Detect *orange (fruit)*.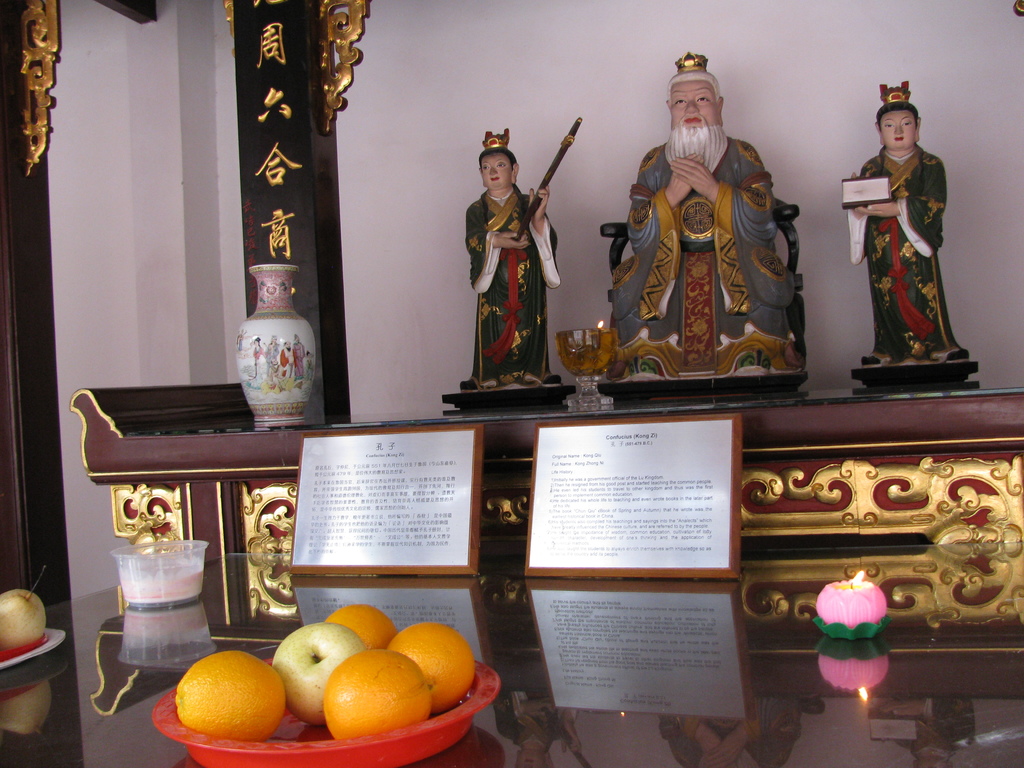
Detected at Rect(317, 648, 435, 736).
